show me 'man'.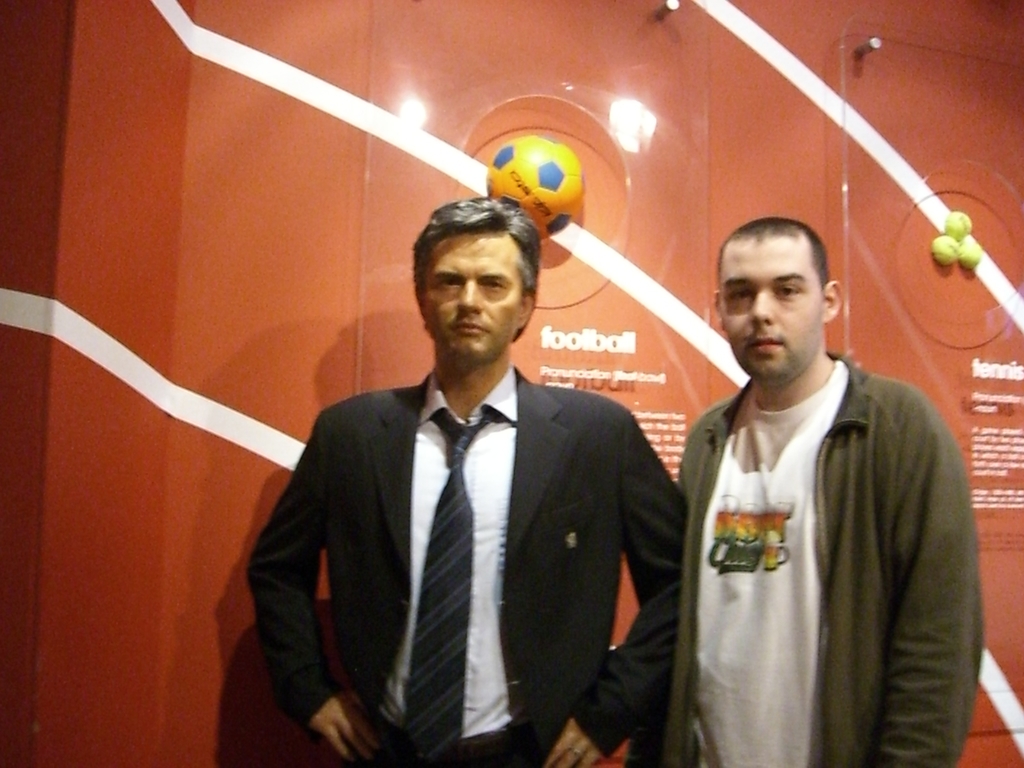
'man' is here: 250,198,694,767.
